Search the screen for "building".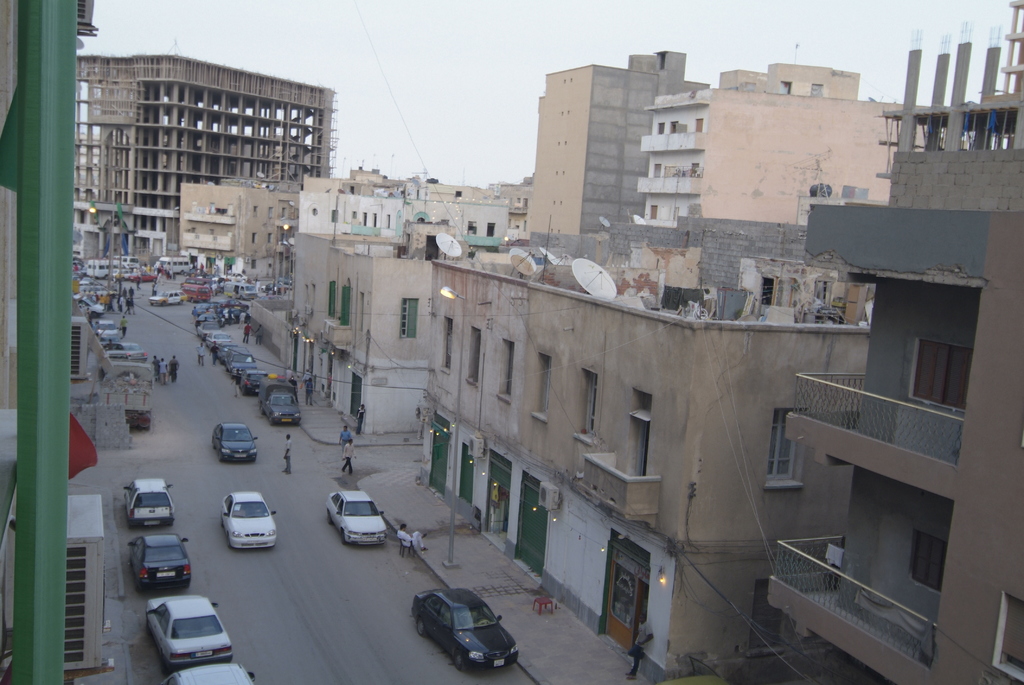
Found at pyautogui.locateOnScreen(0, 0, 100, 684).
